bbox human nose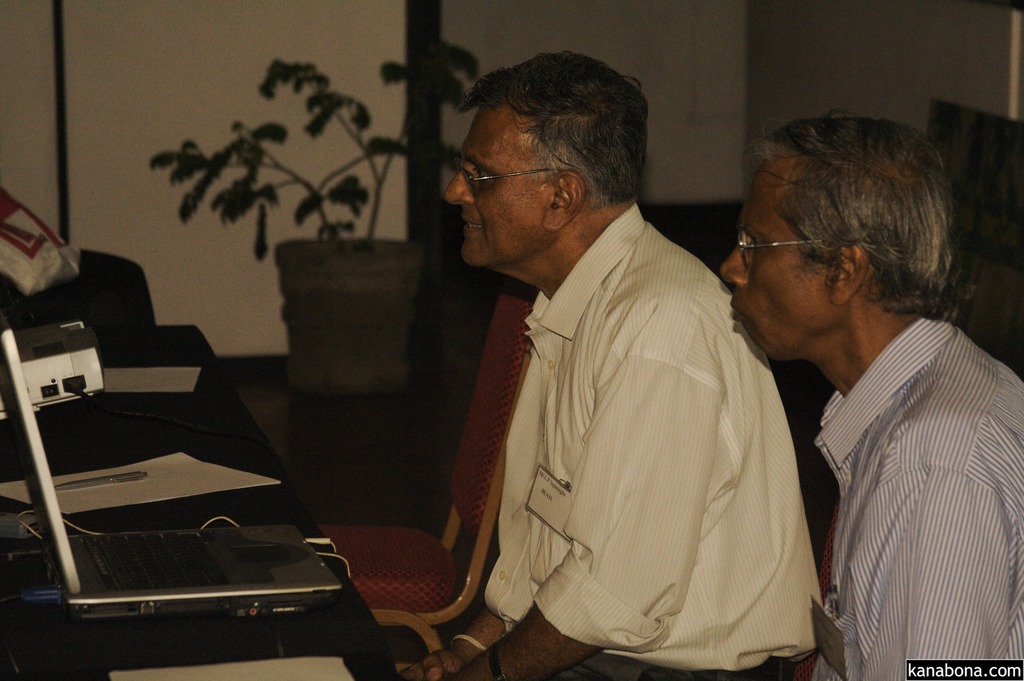
715:238:746:289
